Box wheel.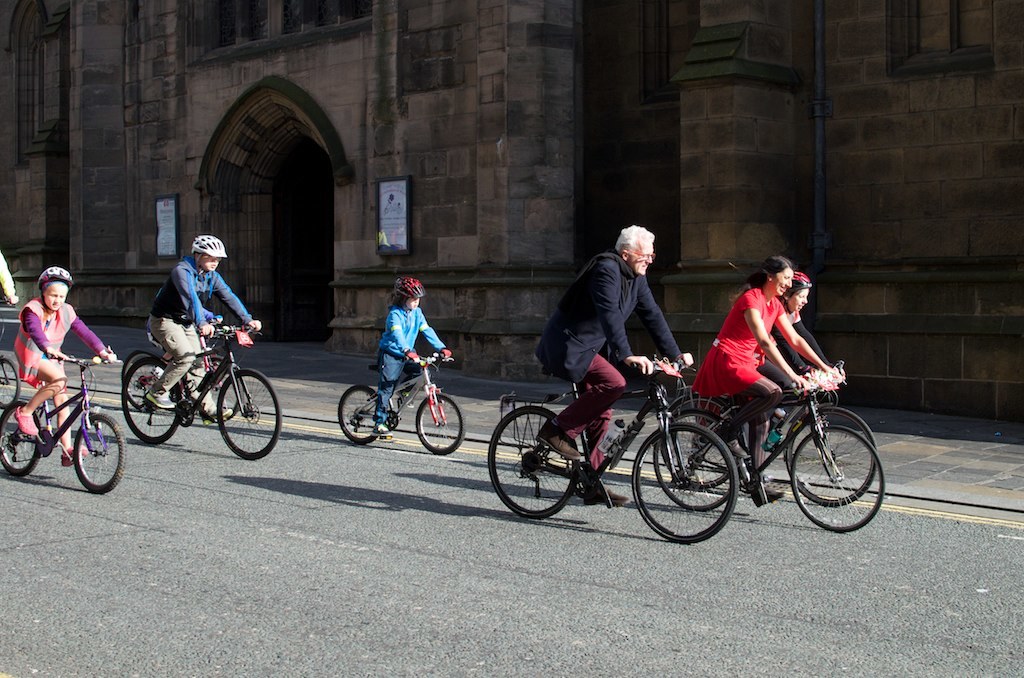
{"x1": 808, "y1": 415, "x2": 881, "y2": 531}.
